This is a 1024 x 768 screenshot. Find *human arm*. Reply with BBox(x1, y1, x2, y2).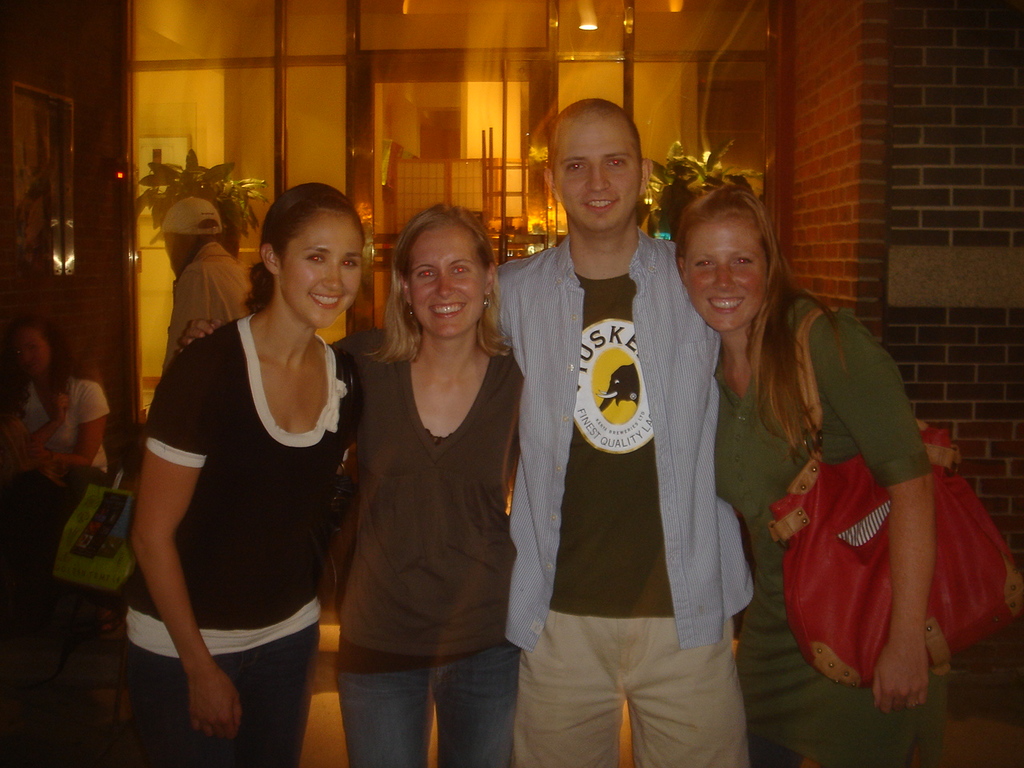
BBox(170, 306, 380, 360).
